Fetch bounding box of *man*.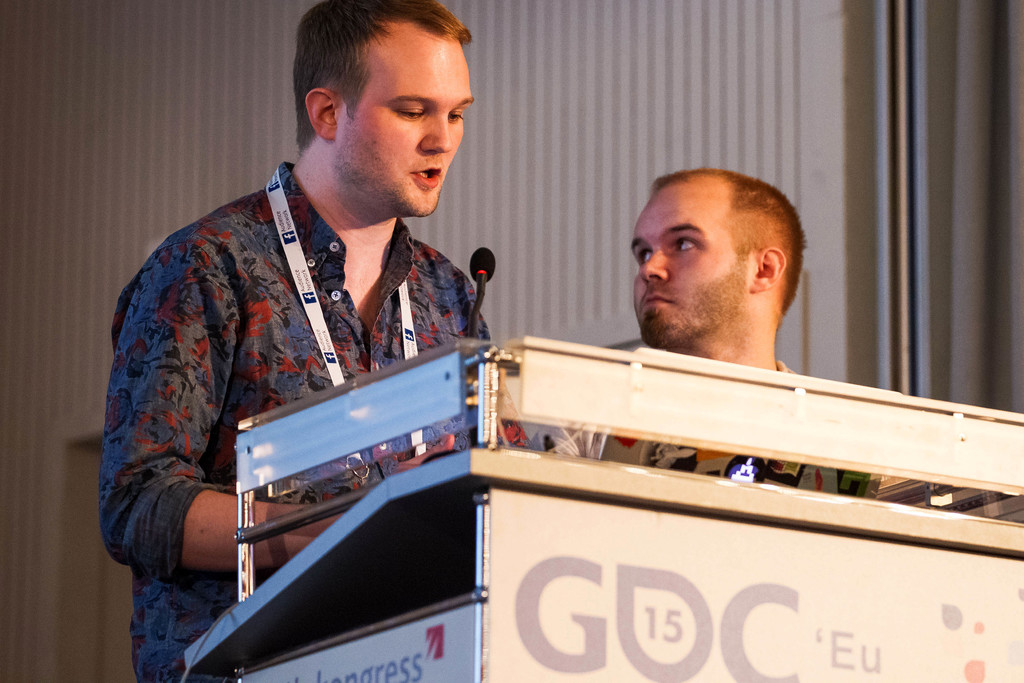
Bbox: {"x1": 546, "y1": 167, "x2": 849, "y2": 483}.
